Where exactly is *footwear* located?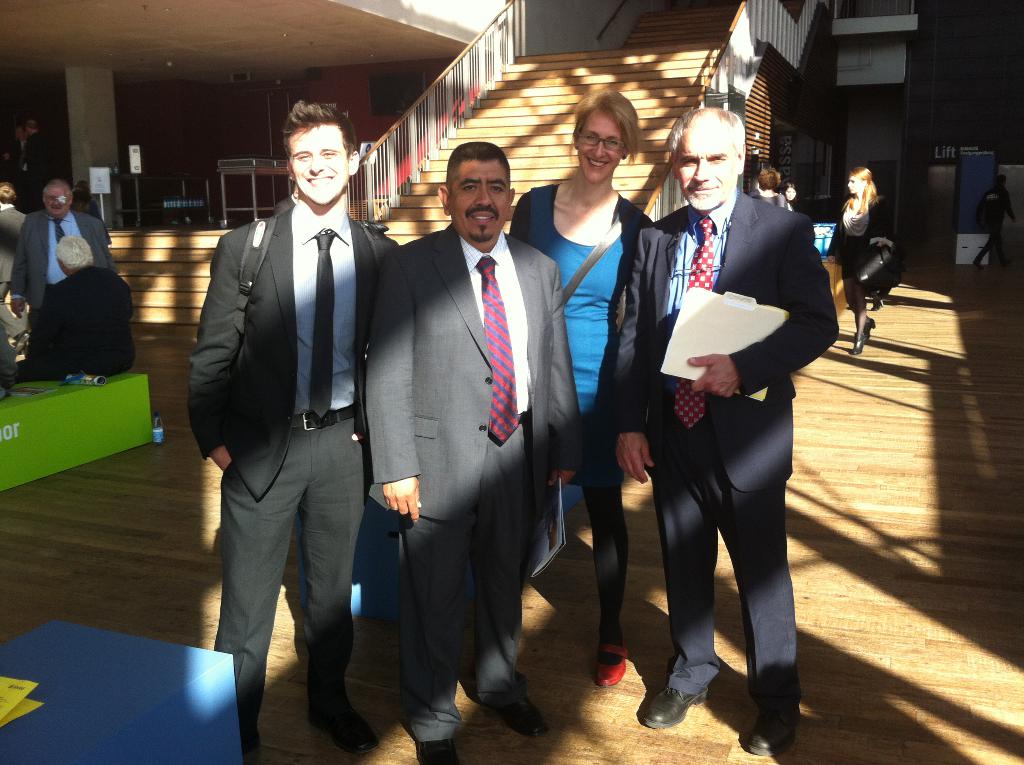
Its bounding box is bbox=(593, 641, 632, 688).
